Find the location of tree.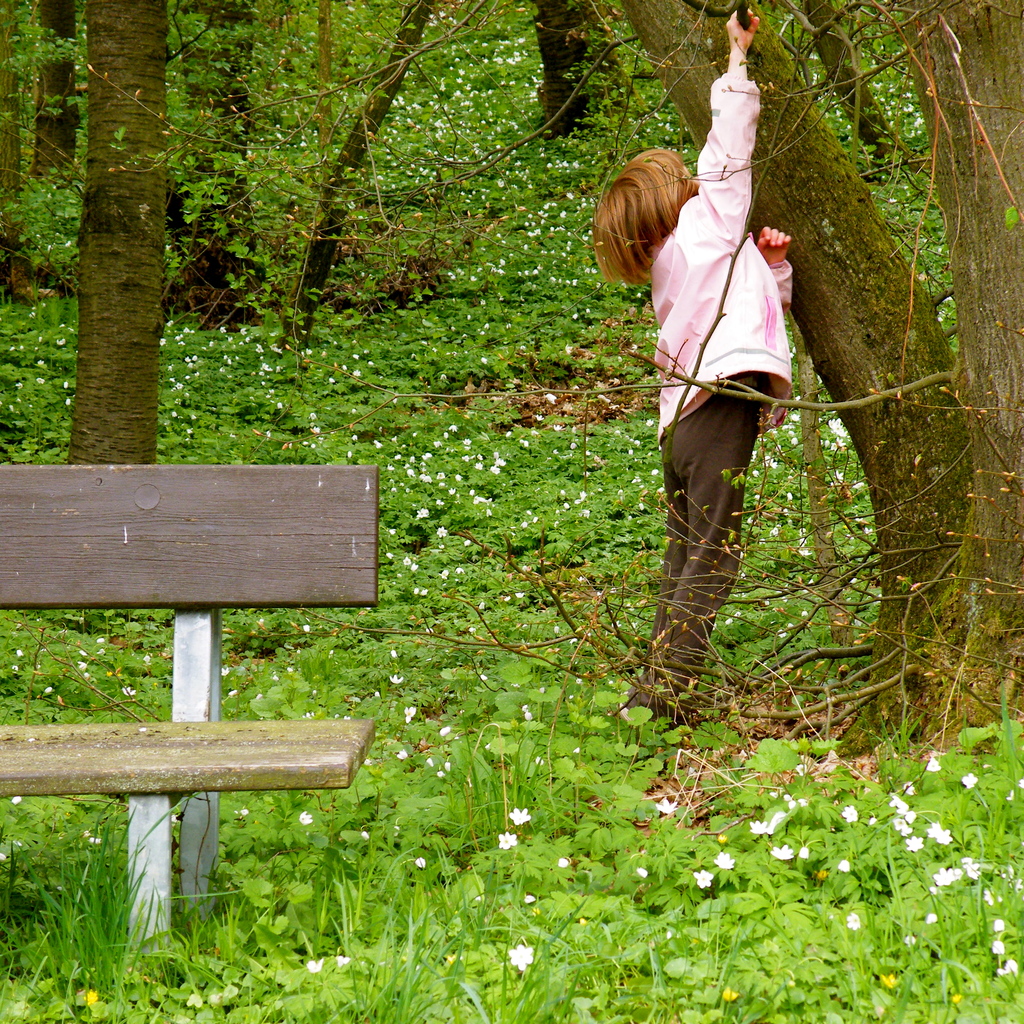
Location: 791:0:921:182.
